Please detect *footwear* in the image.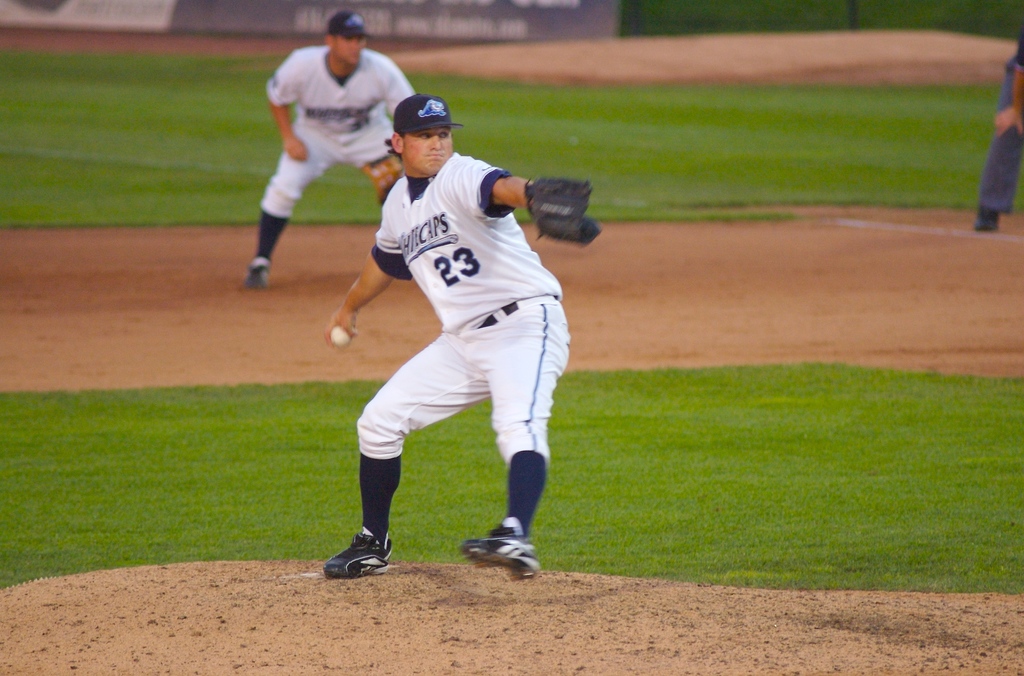
[x1=242, y1=257, x2=268, y2=288].
